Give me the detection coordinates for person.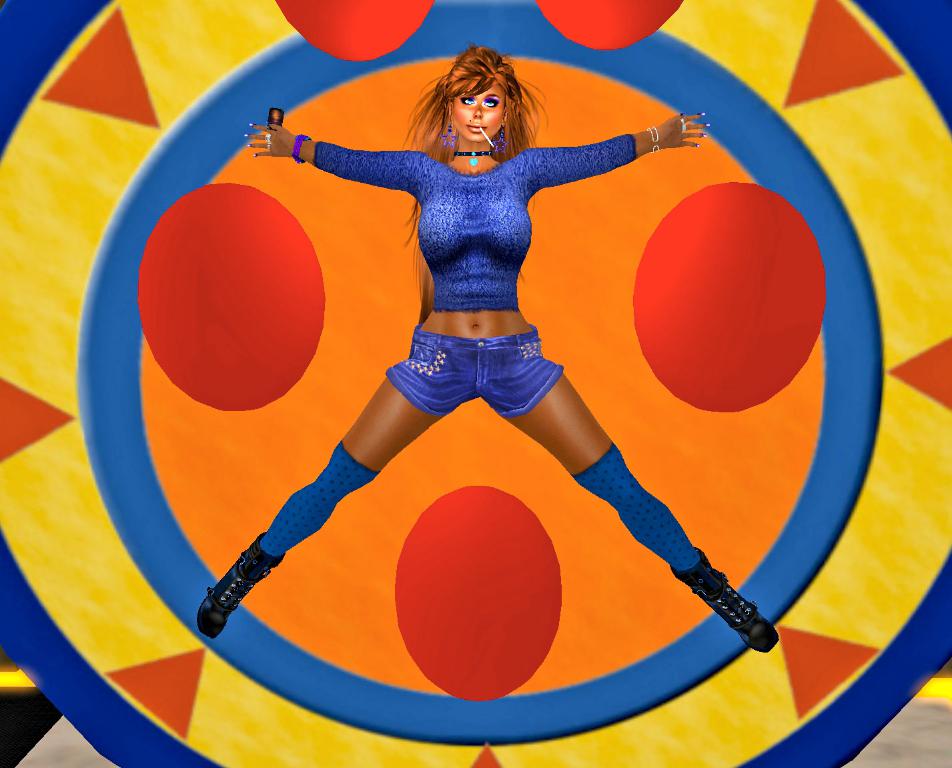
left=226, top=7, right=799, bottom=706.
